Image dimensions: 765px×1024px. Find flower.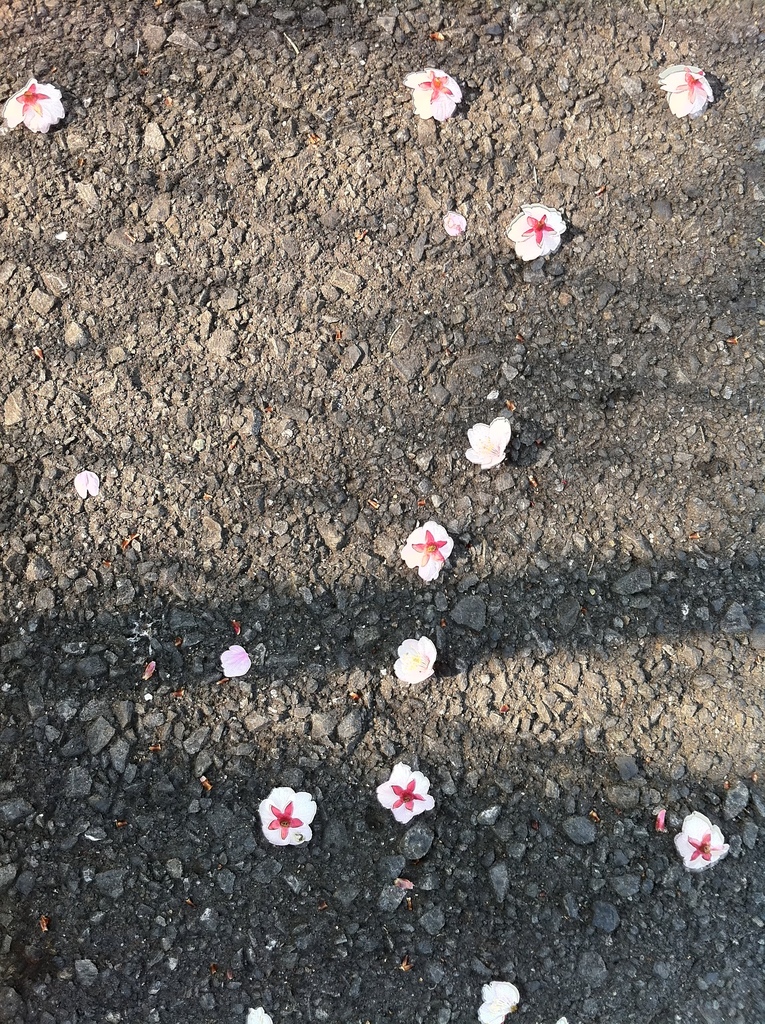
select_region(506, 204, 567, 263).
